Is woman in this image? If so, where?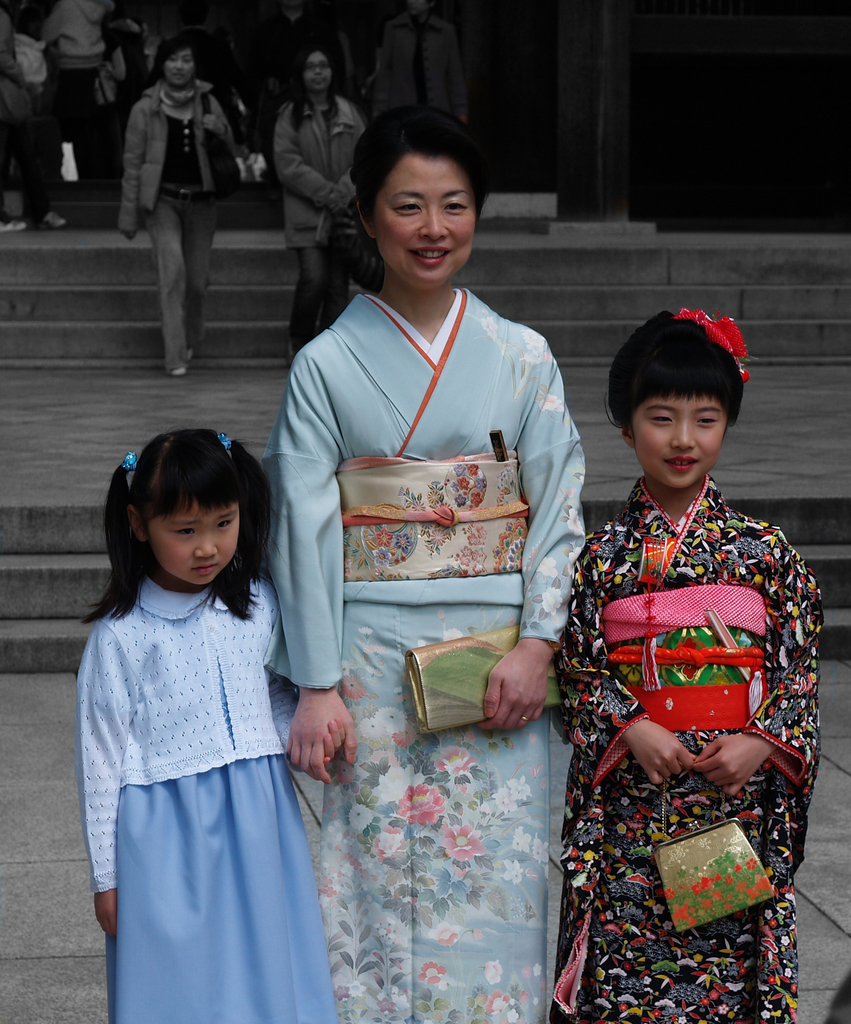
Yes, at 263:111:581:1023.
